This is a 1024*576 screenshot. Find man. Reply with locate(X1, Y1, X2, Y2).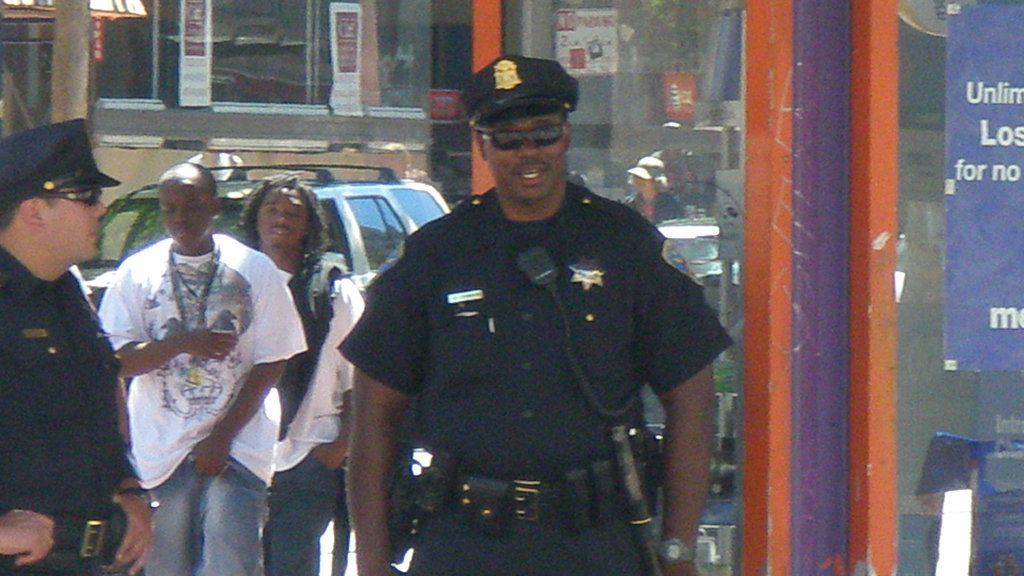
locate(335, 54, 739, 575).
